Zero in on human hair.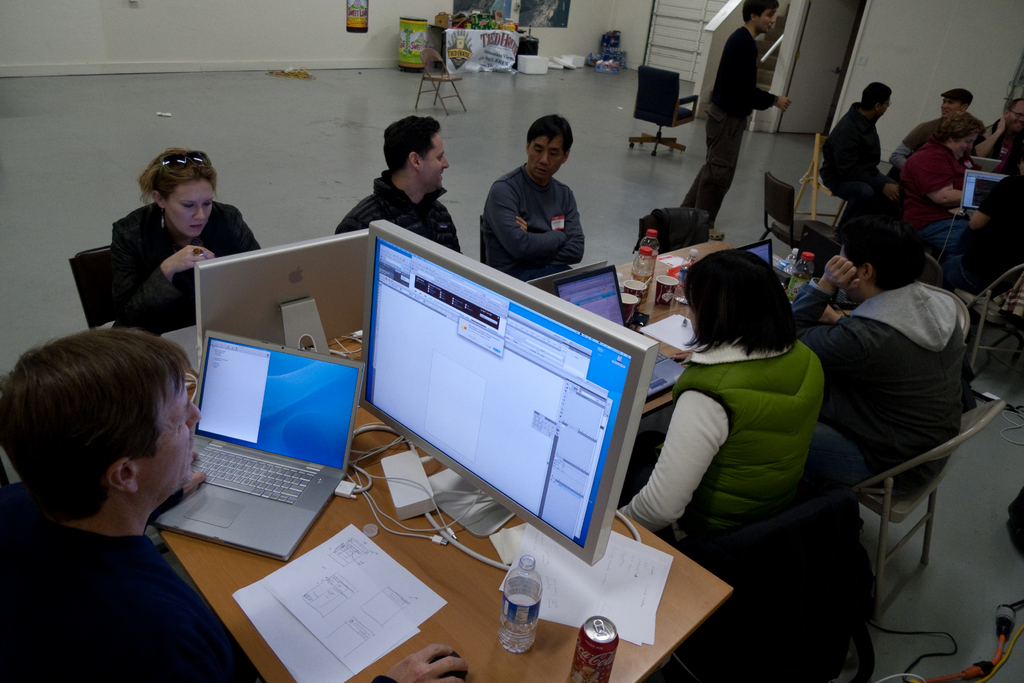
Zeroed in: bbox=[683, 250, 799, 350].
